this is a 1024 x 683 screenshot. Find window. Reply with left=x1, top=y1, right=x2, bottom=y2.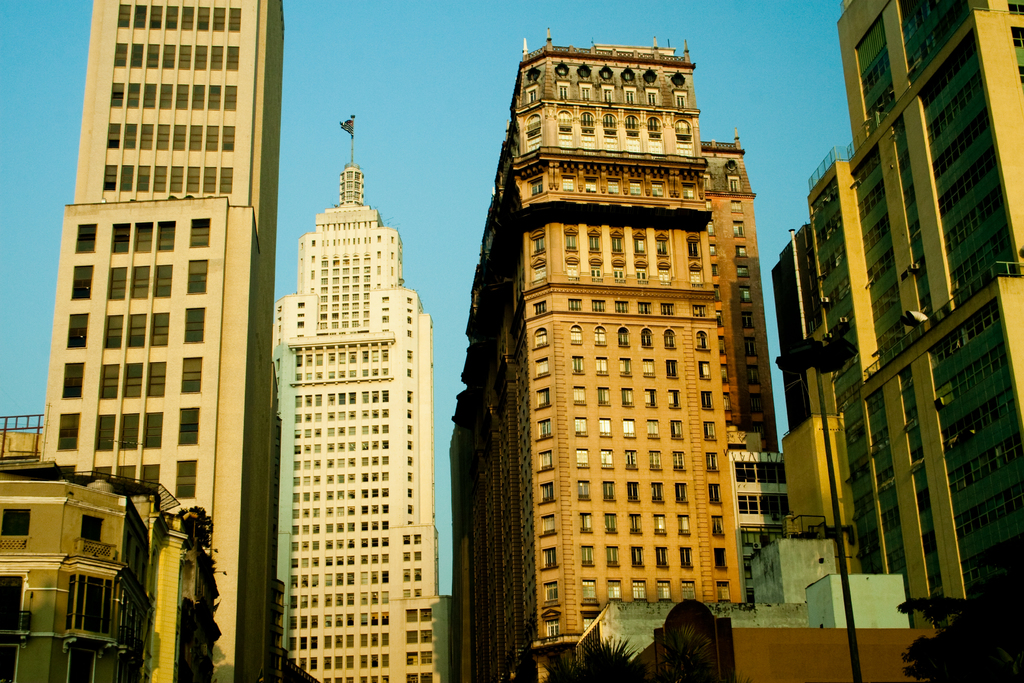
left=695, top=362, right=712, bottom=379.
